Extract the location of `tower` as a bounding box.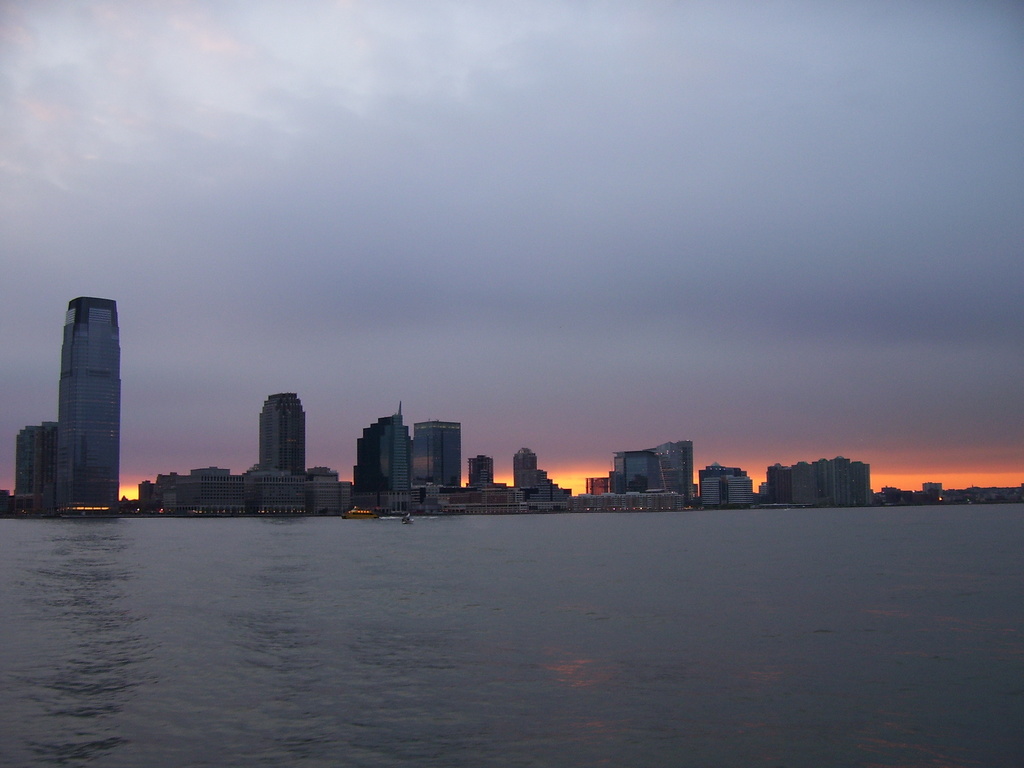
BBox(59, 292, 124, 514).
